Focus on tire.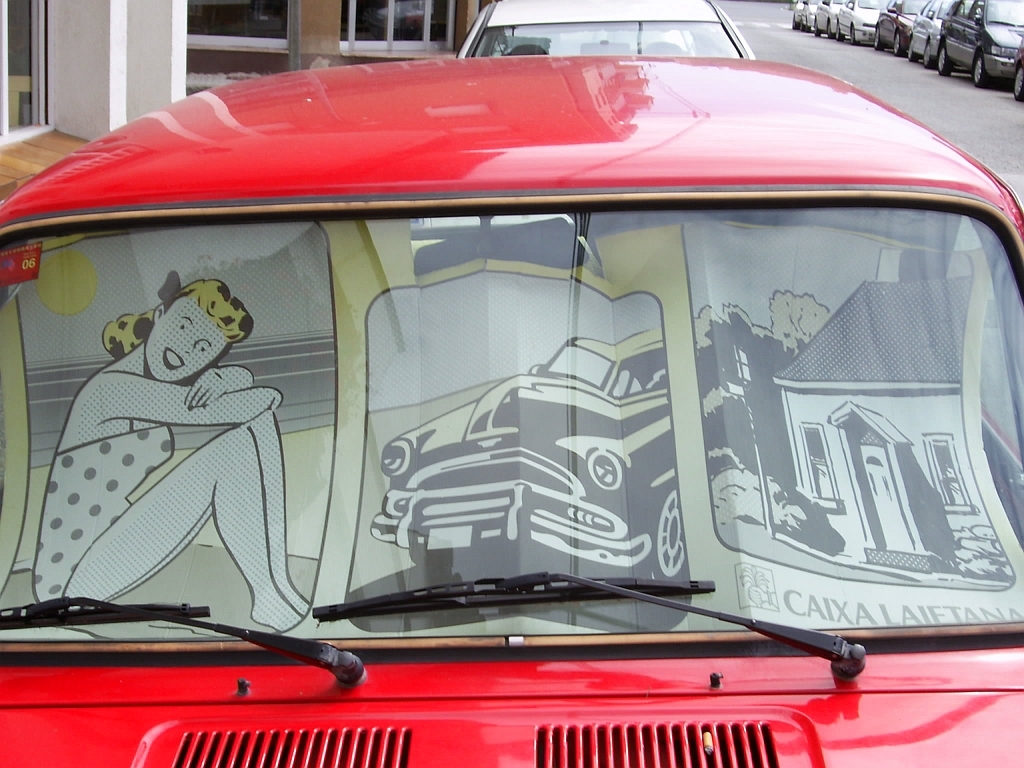
Focused at box=[908, 35, 916, 58].
